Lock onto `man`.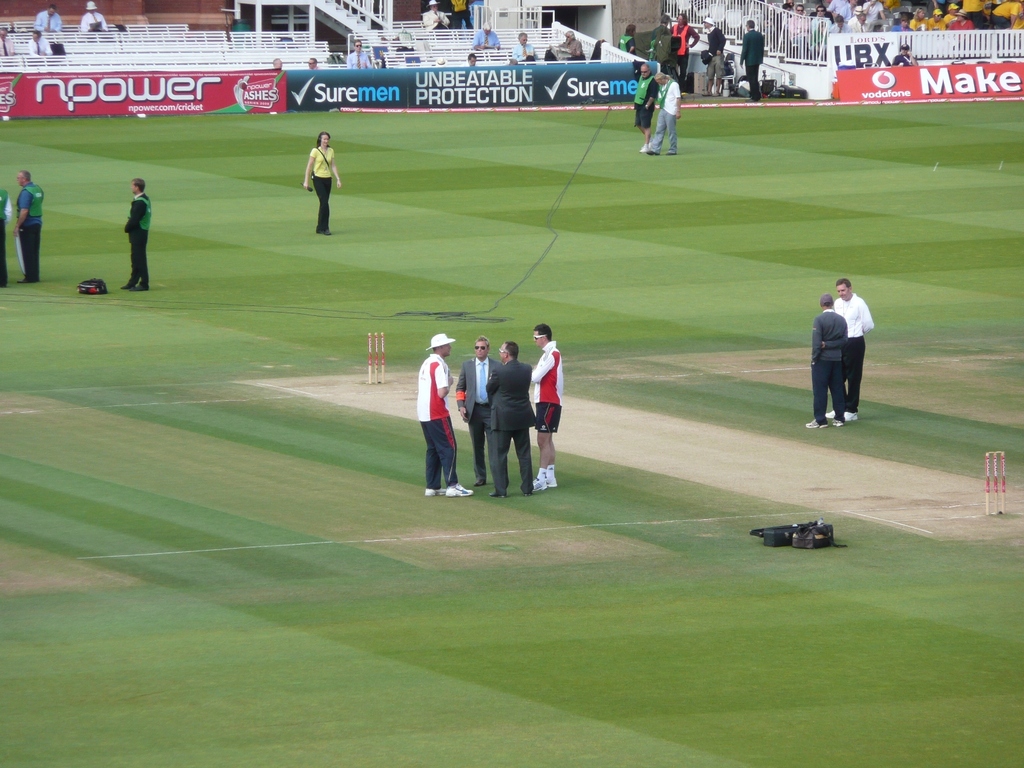
Locked: 702,17,727,94.
